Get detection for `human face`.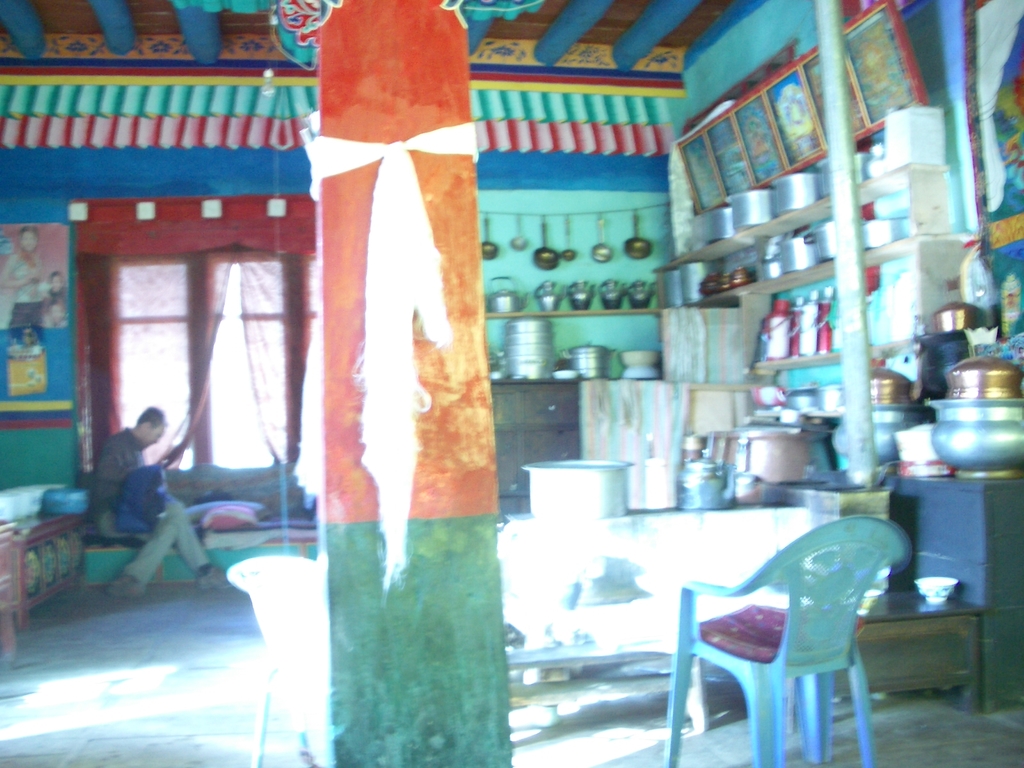
Detection: pyautogui.locateOnScreen(19, 232, 36, 253).
